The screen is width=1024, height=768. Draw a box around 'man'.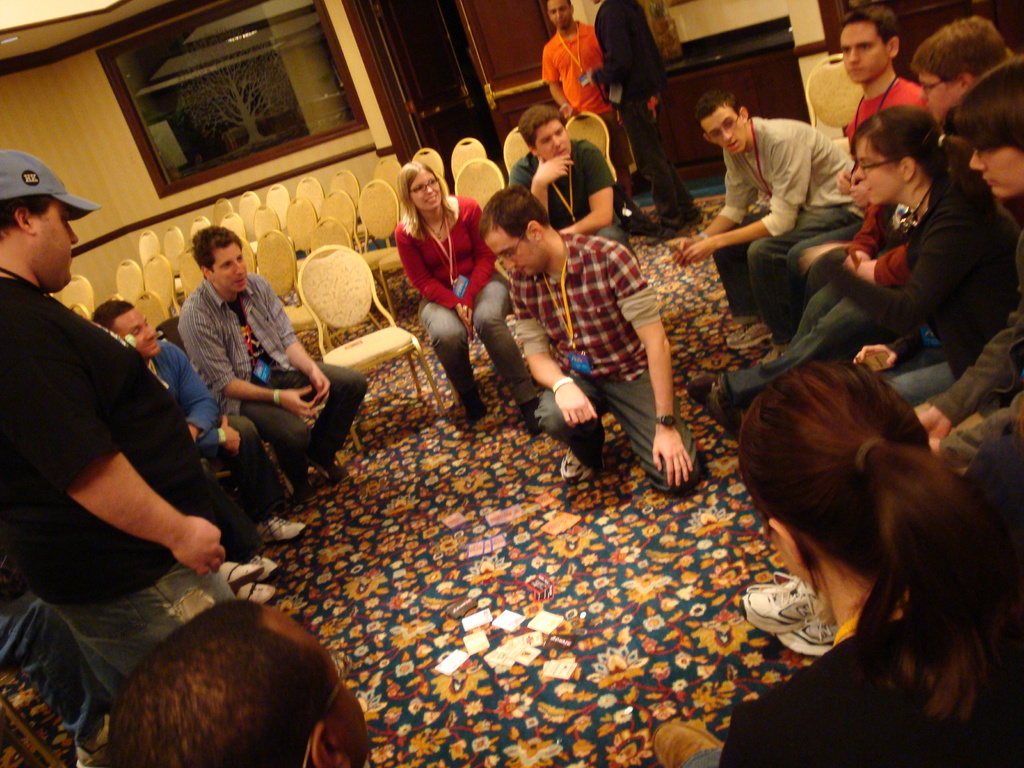
178/225/369/490.
